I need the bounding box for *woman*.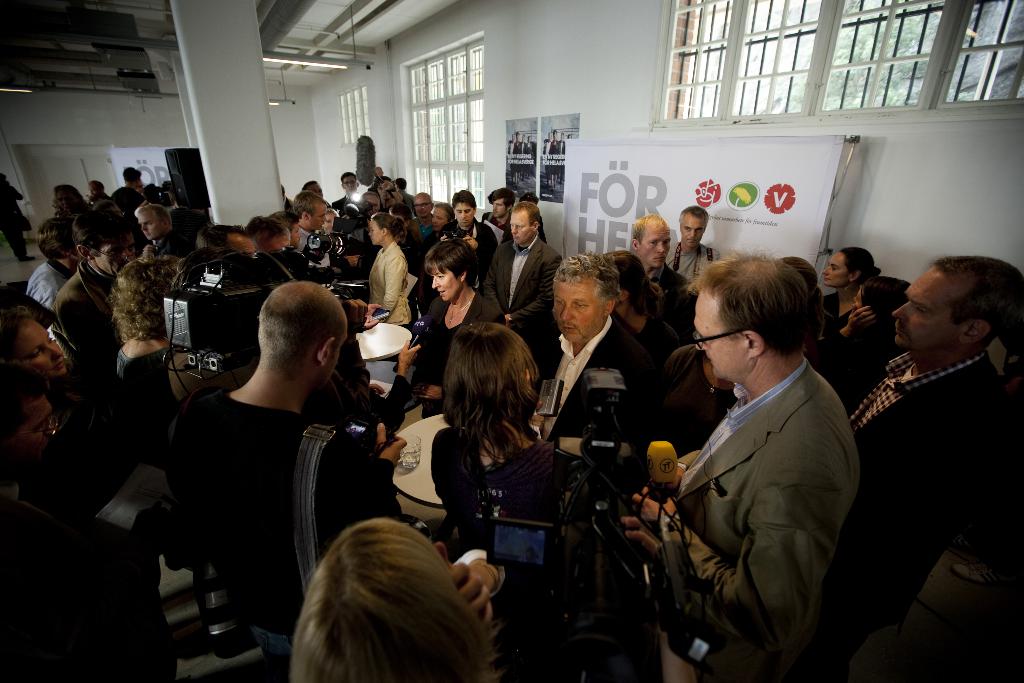
Here it is: box=[820, 245, 882, 334].
